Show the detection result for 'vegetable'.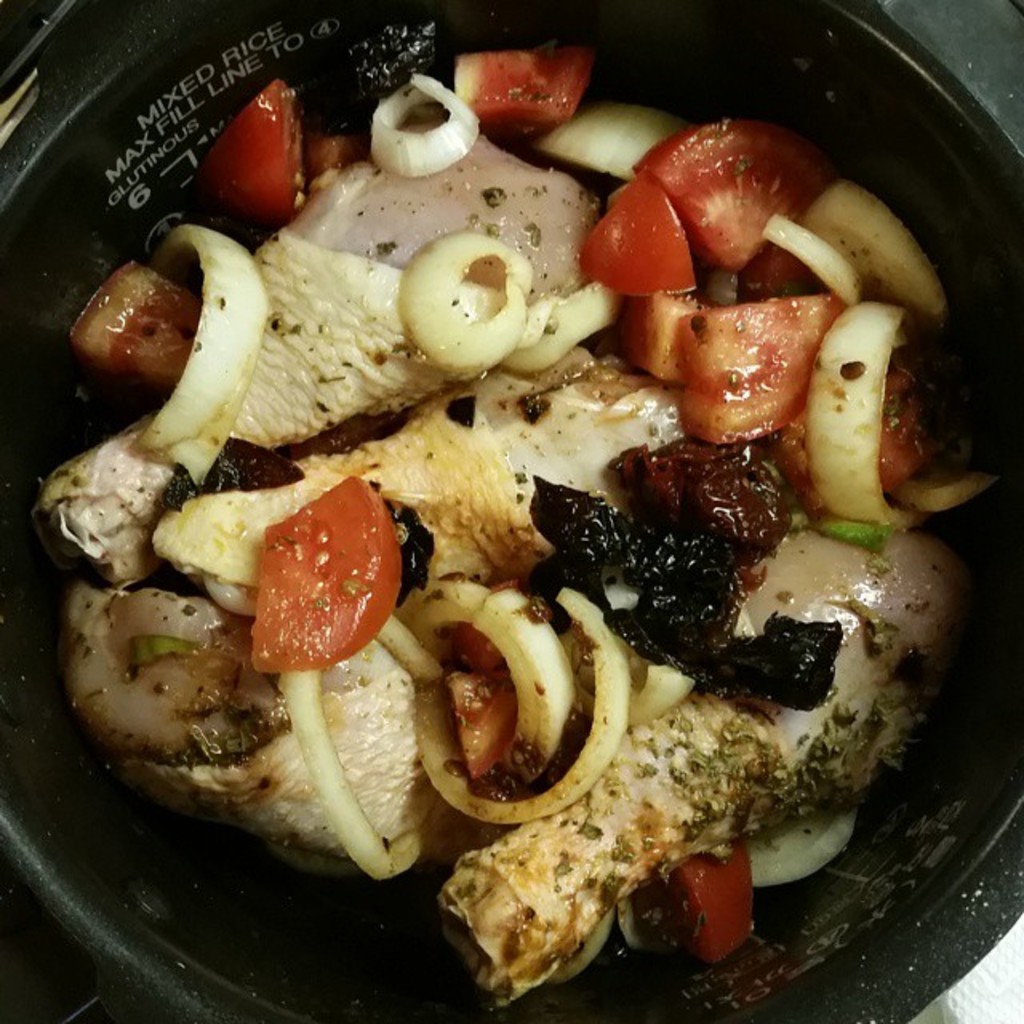
BBox(808, 182, 944, 310).
